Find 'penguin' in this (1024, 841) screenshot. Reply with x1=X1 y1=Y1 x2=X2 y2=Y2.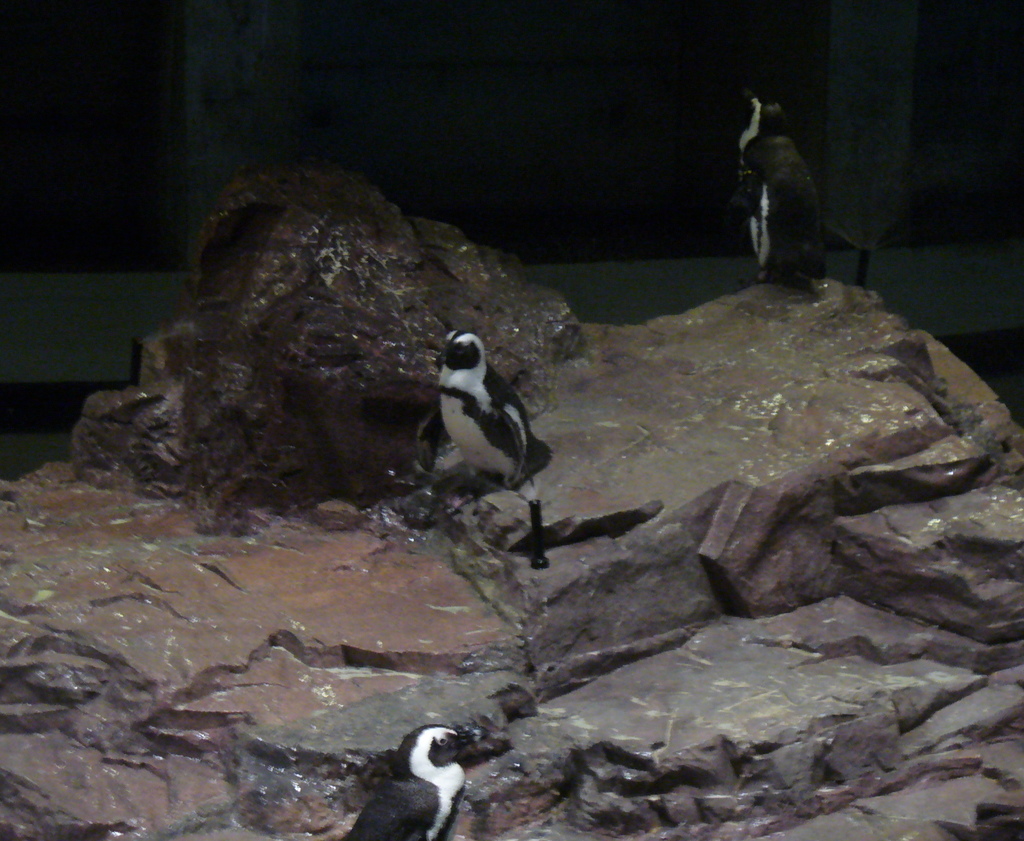
x1=403 y1=326 x2=544 y2=534.
